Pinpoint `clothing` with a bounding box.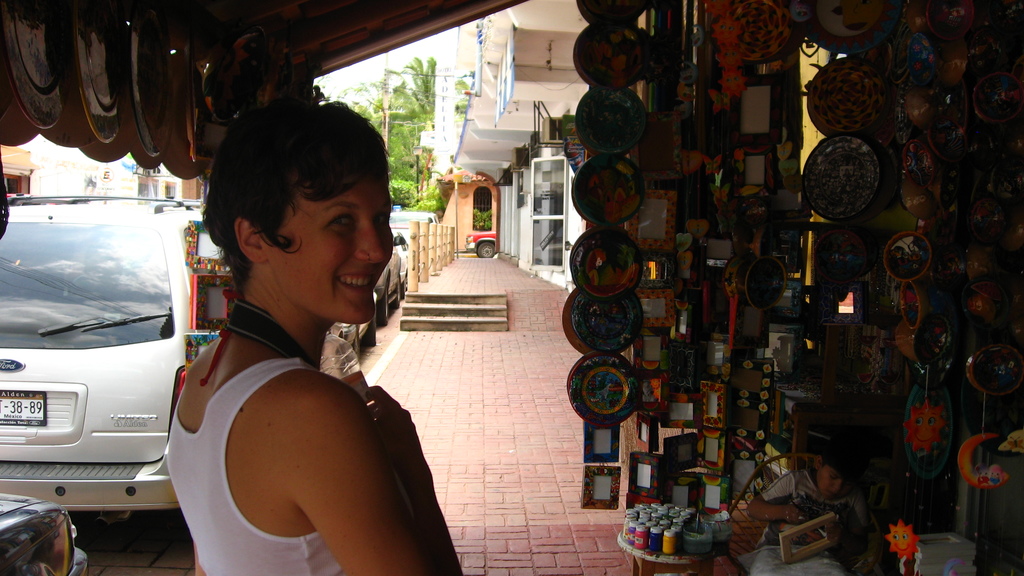
(159,263,452,559).
